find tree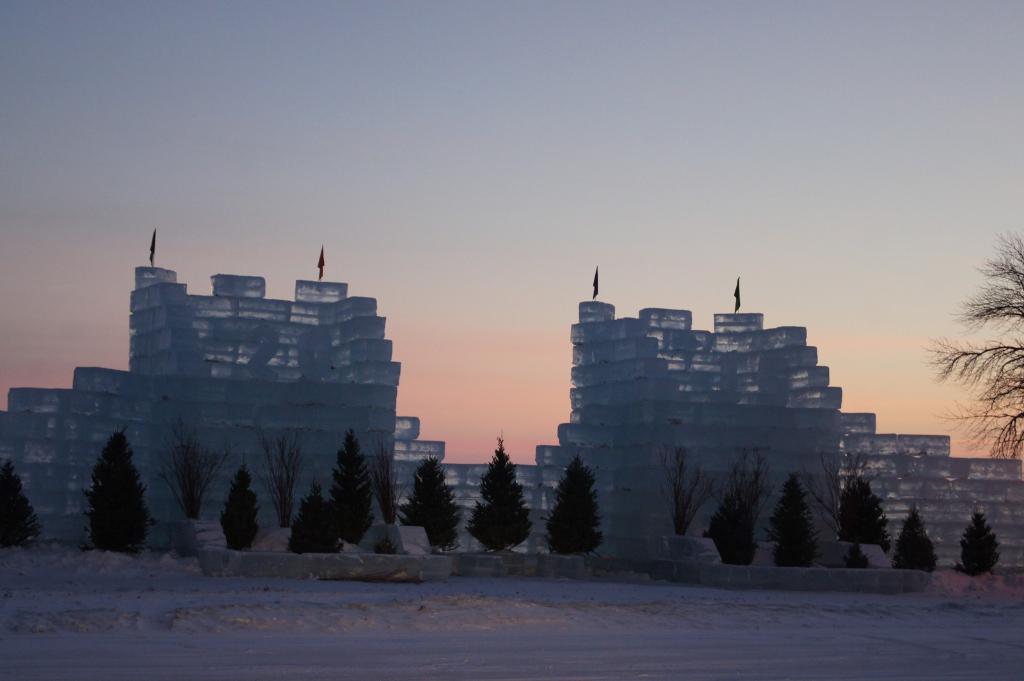
bbox(552, 457, 609, 559)
